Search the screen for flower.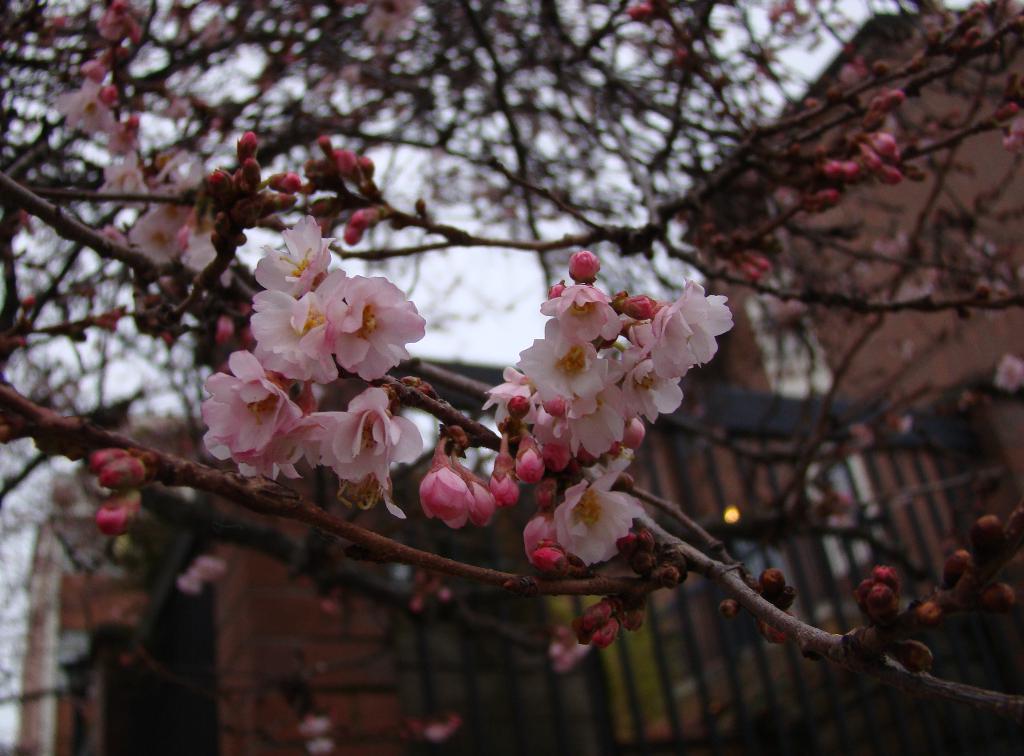
Found at Rect(303, 379, 425, 514).
